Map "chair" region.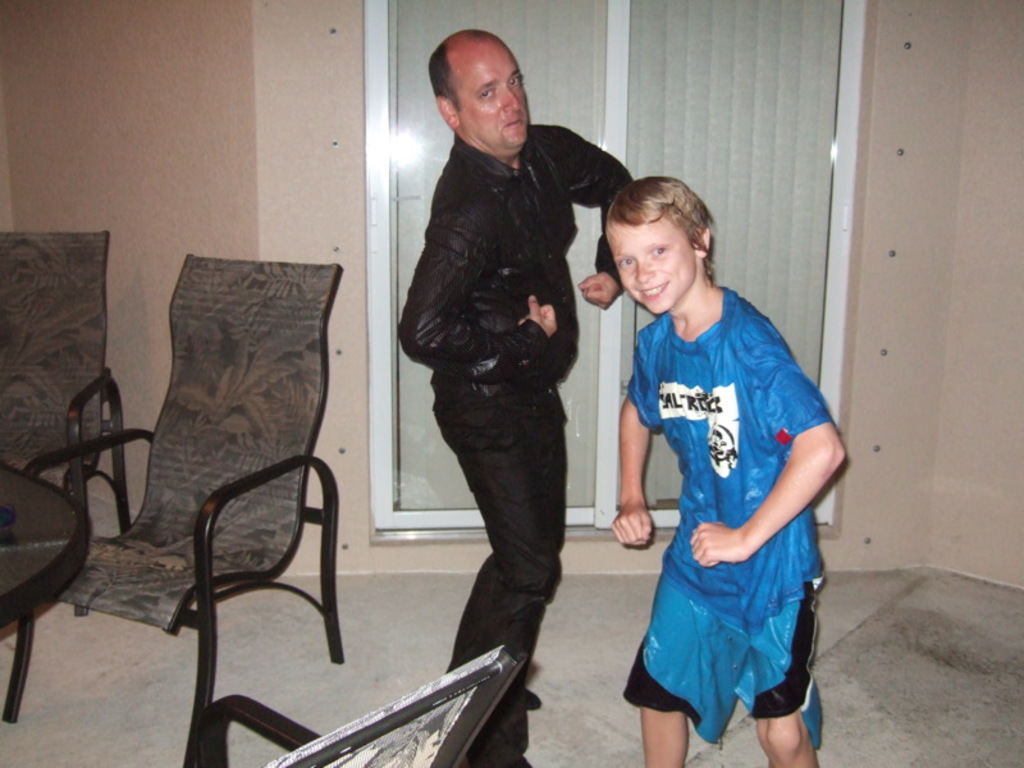
Mapped to {"x1": 0, "y1": 225, "x2": 129, "y2": 623}.
